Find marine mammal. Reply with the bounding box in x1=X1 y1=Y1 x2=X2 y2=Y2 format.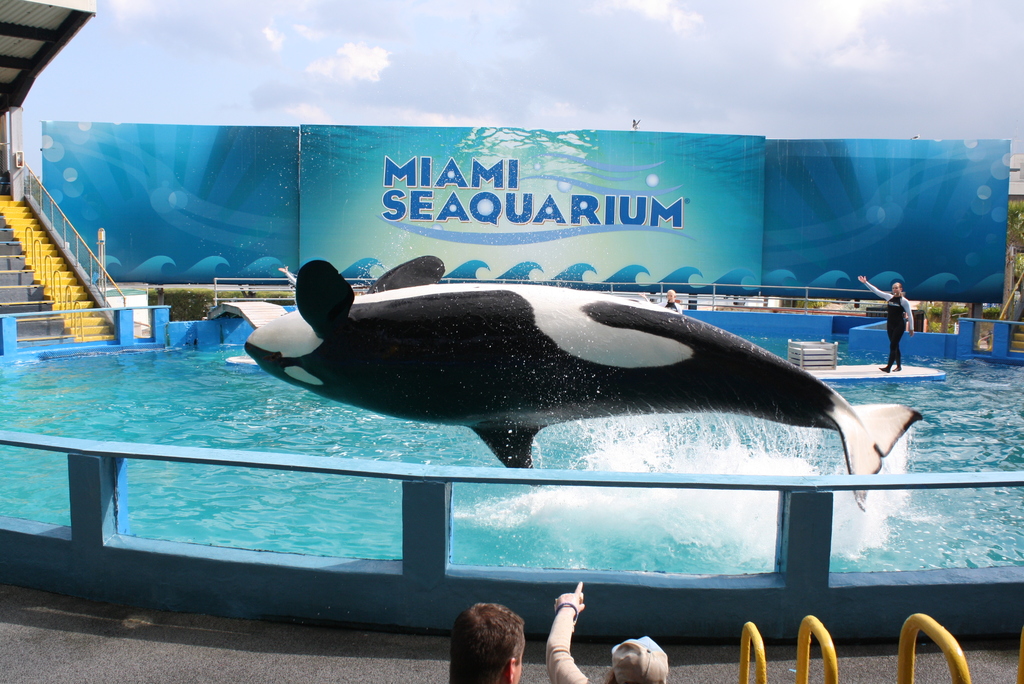
x1=196 y1=267 x2=938 y2=519.
